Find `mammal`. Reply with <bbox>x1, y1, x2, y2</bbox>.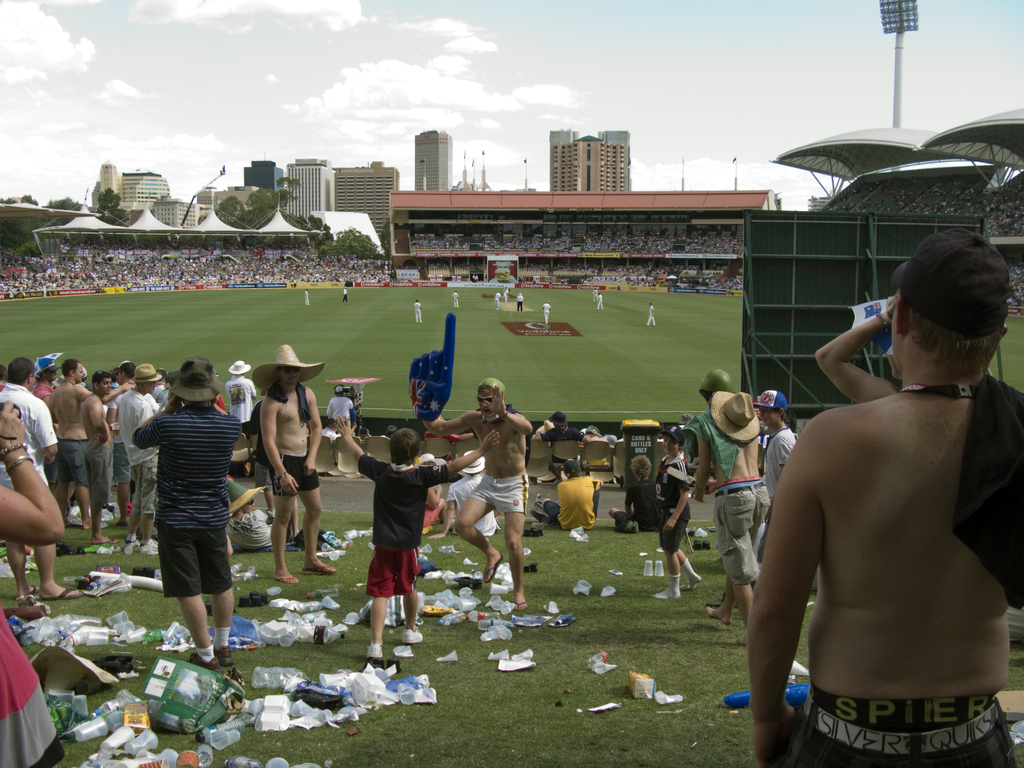
<bbox>680, 413, 687, 427</bbox>.
